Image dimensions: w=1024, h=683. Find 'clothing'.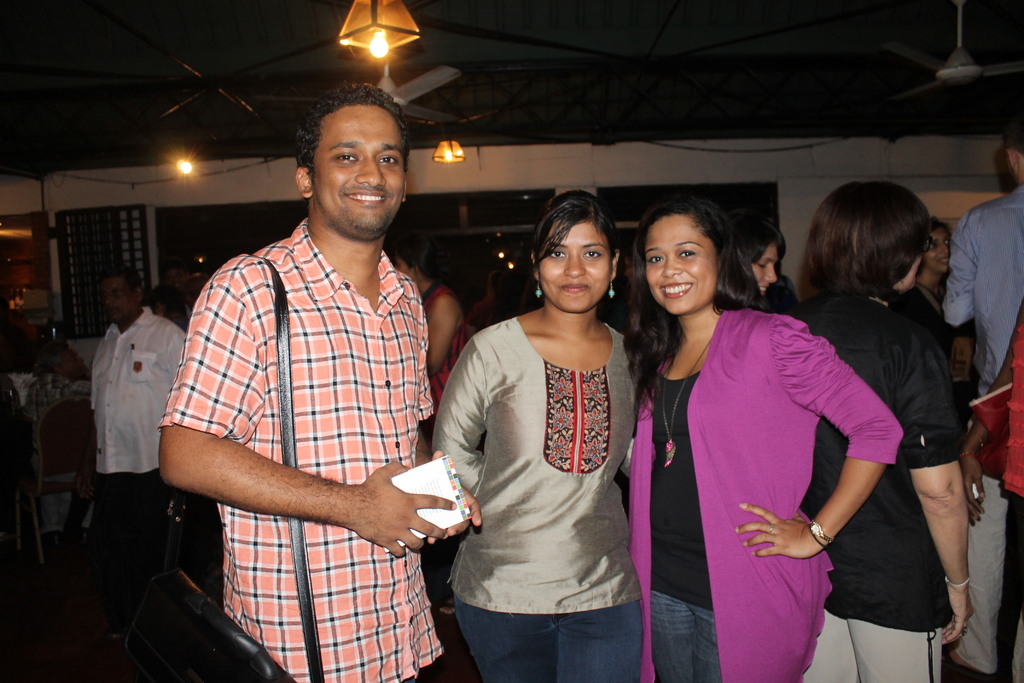
bbox(425, 276, 486, 416).
